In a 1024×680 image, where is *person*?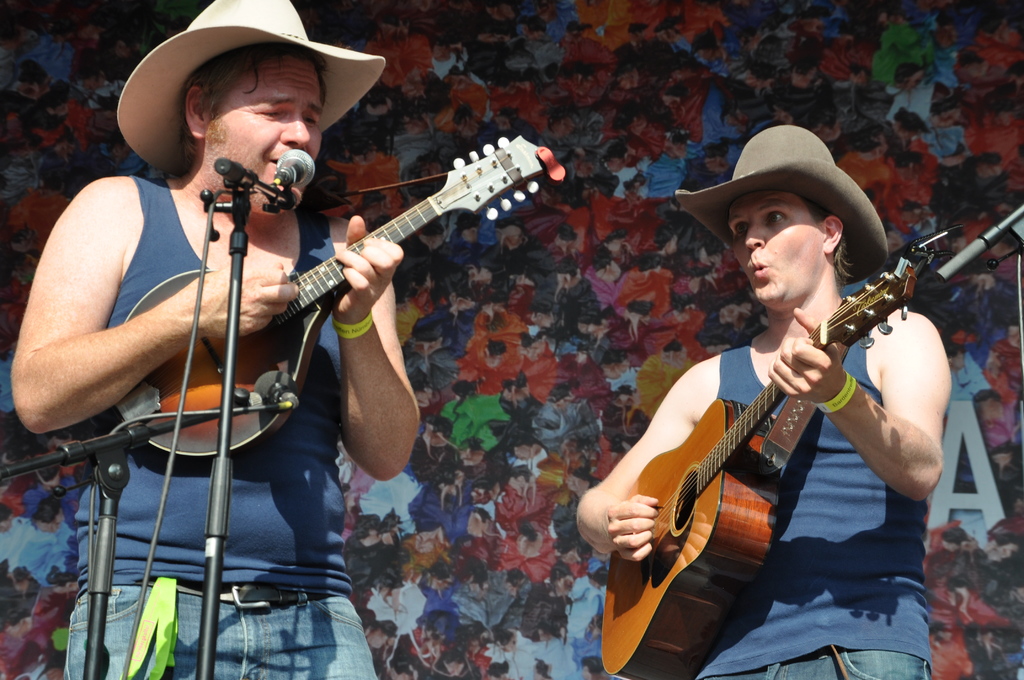
(9,0,422,679).
